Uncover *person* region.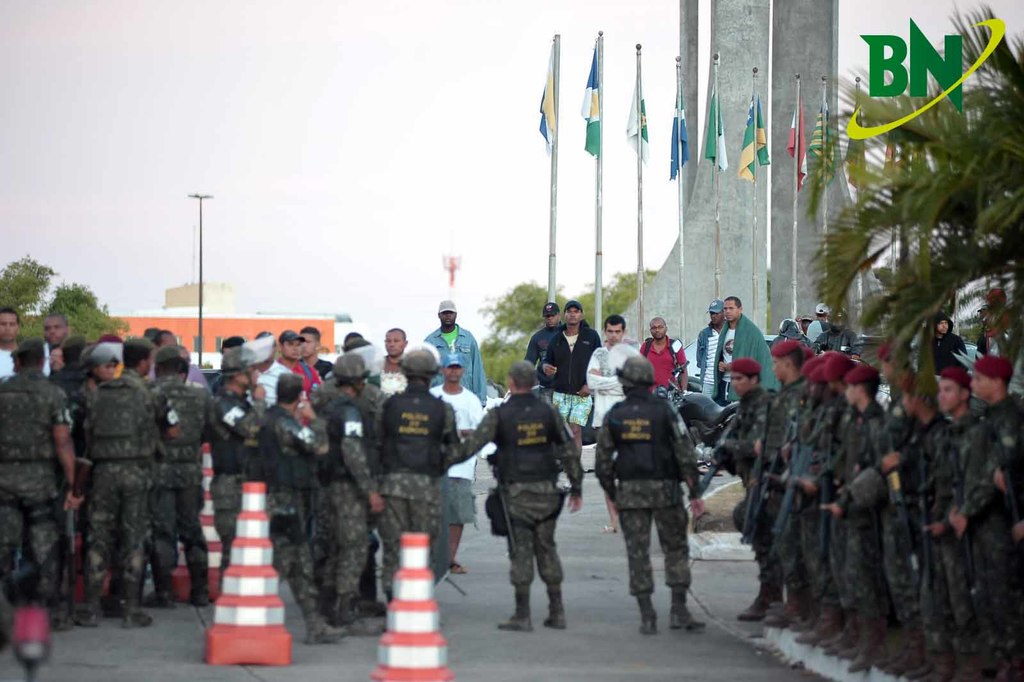
Uncovered: region(703, 366, 796, 621).
